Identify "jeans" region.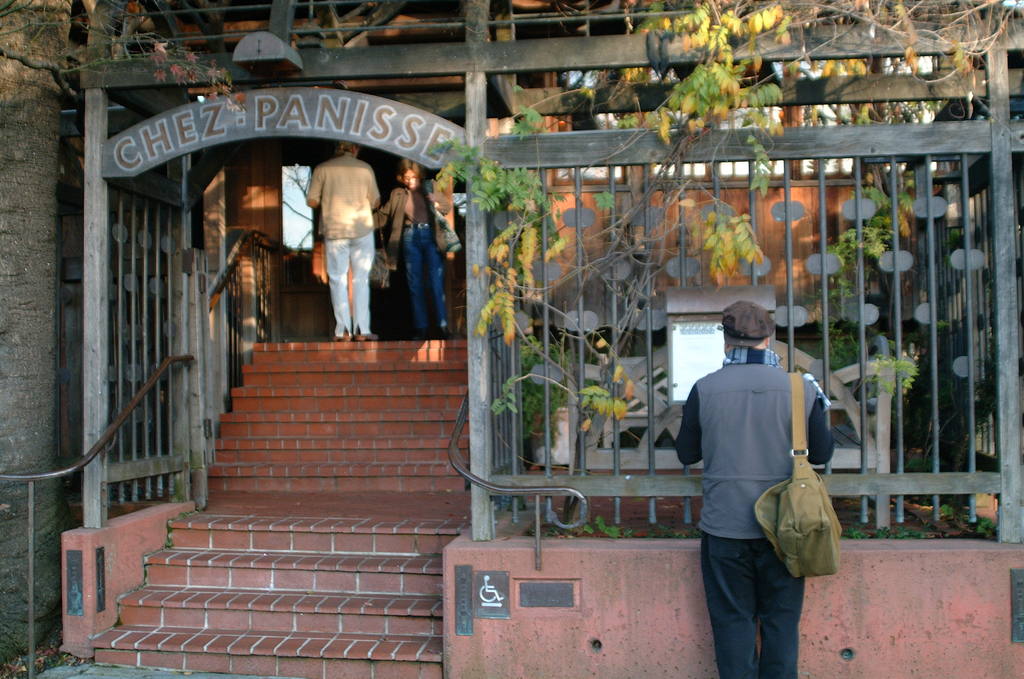
Region: region(317, 228, 372, 335).
